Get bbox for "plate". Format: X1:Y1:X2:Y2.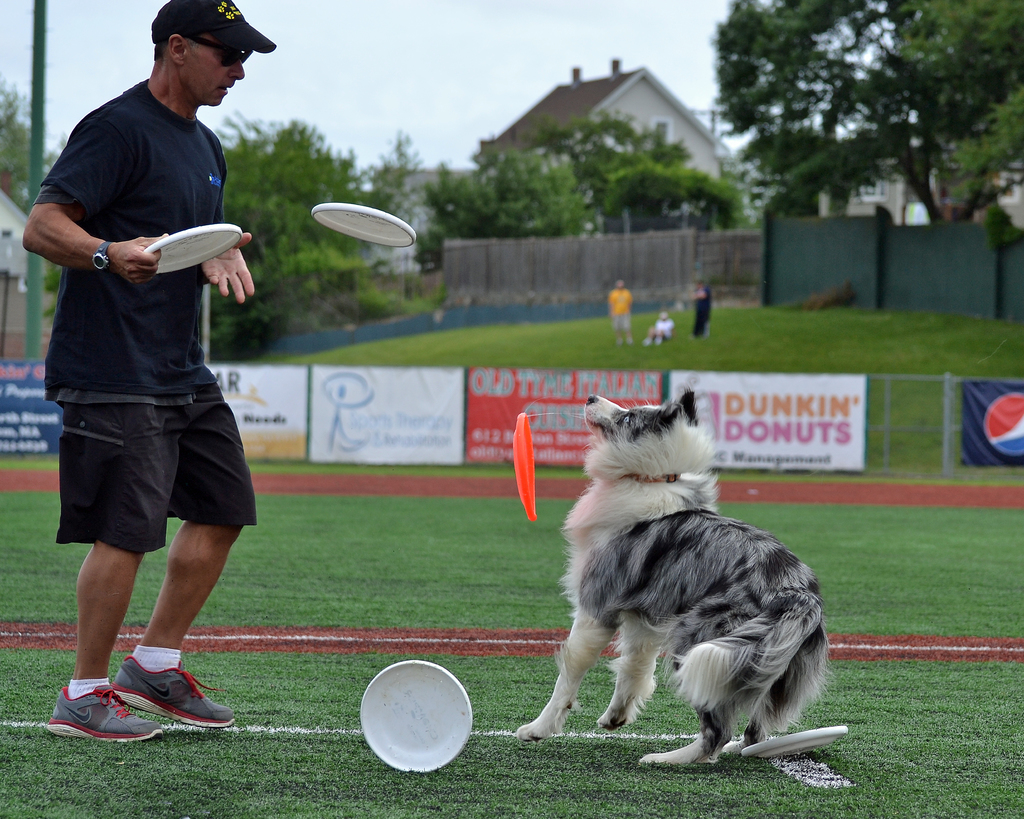
143:222:241:273.
